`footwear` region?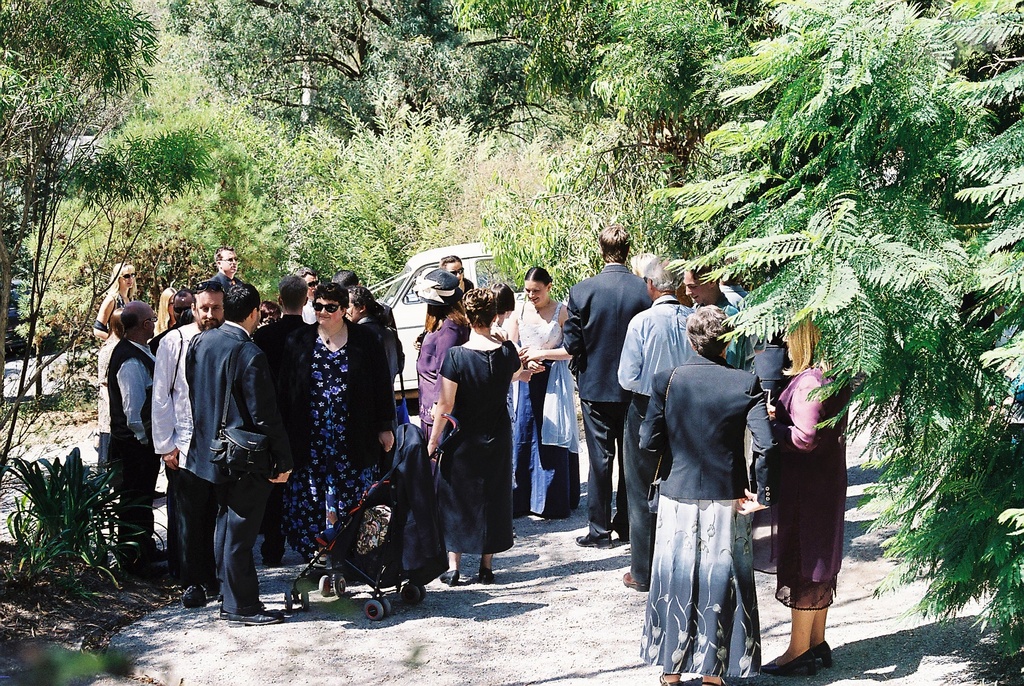
x1=697, y1=675, x2=730, y2=685
